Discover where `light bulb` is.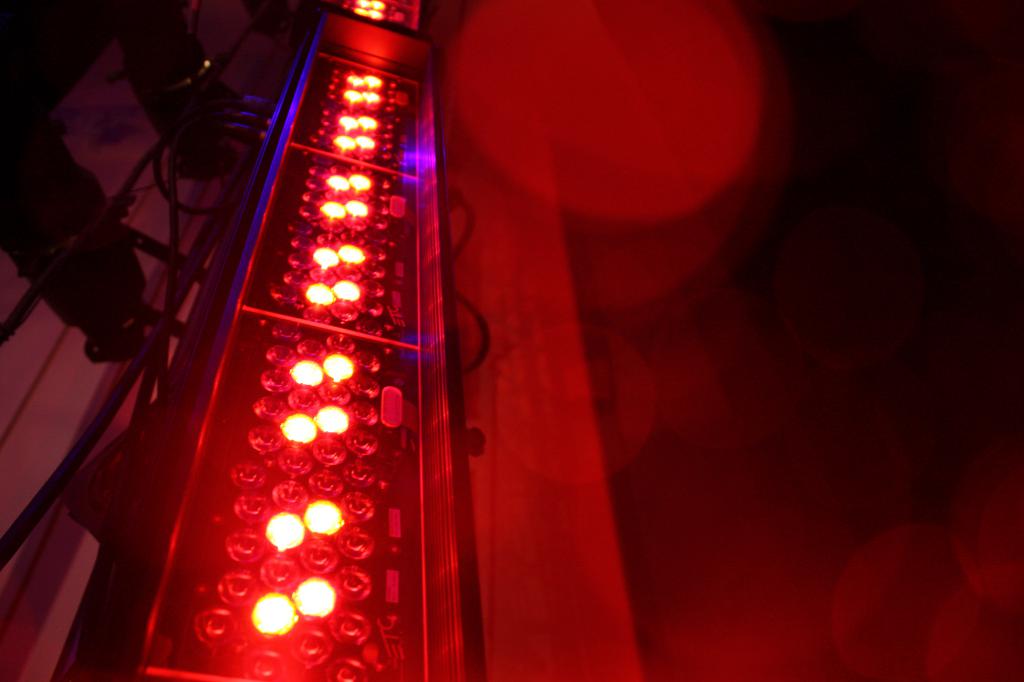
Discovered at BBox(290, 358, 325, 388).
